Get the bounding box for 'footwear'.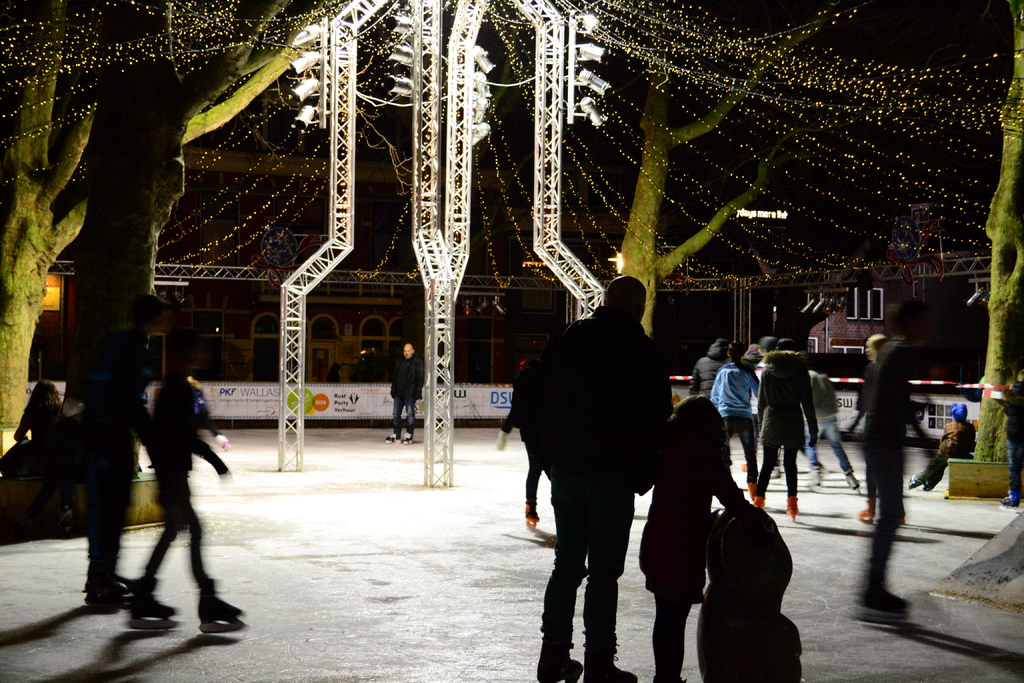
BBox(747, 494, 769, 515).
